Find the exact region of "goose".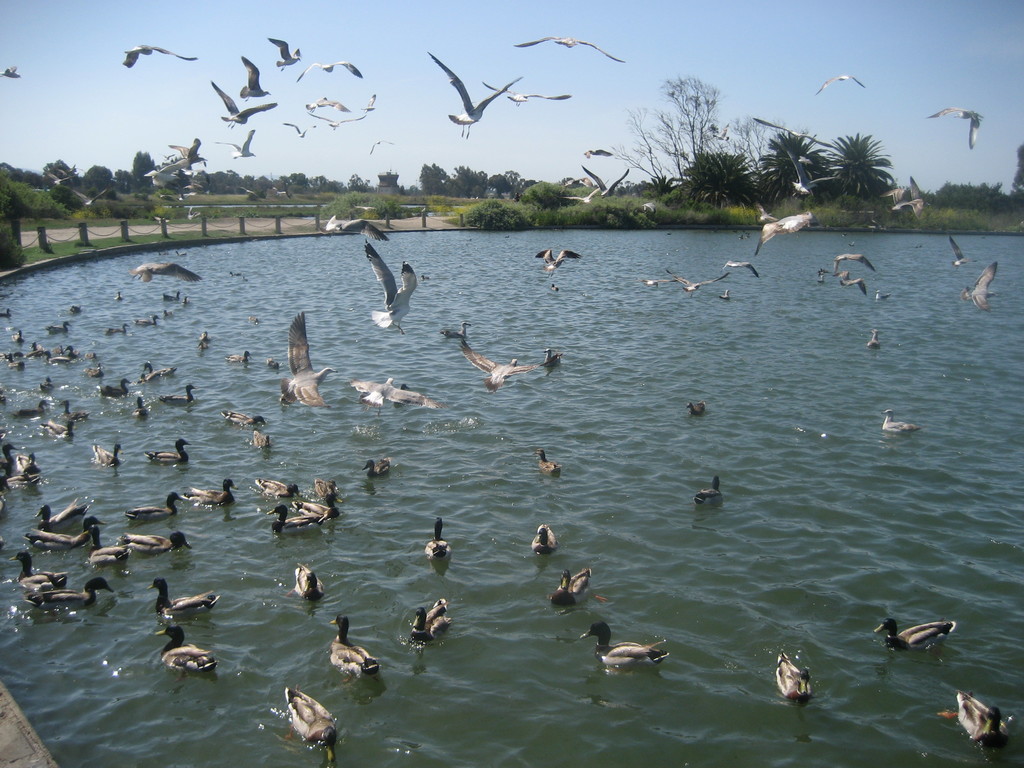
Exact region: box(813, 74, 861, 95).
